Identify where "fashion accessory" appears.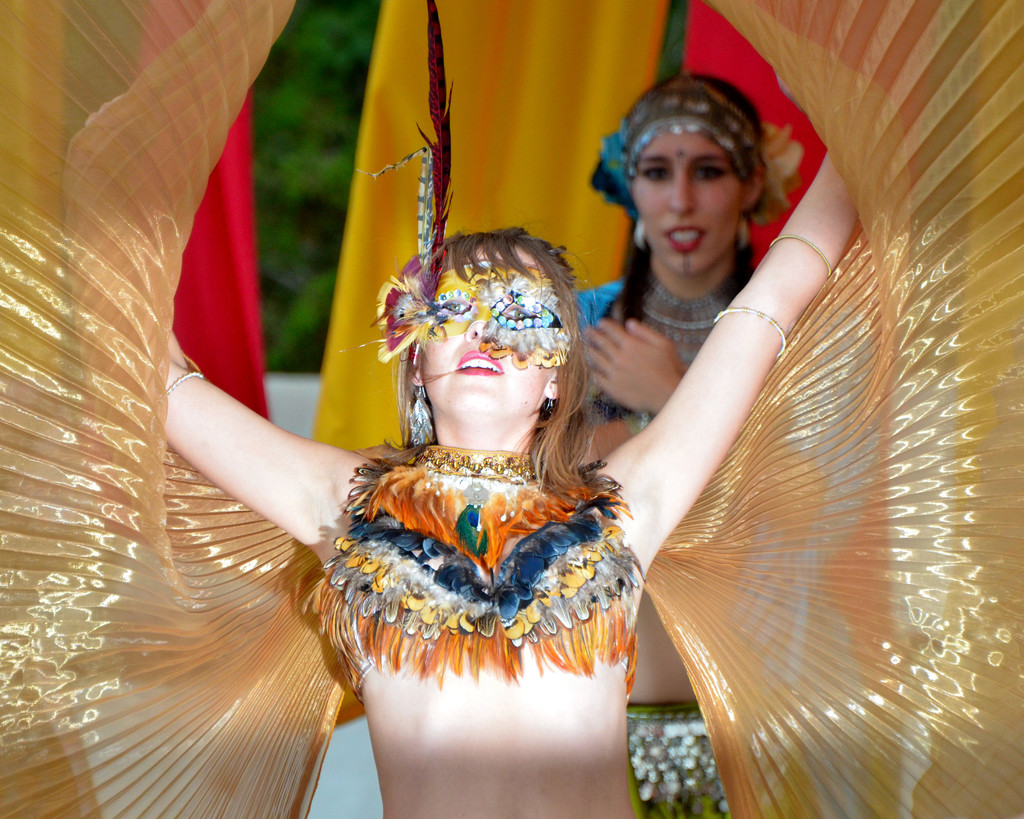
Appears at <box>634,216,646,243</box>.
